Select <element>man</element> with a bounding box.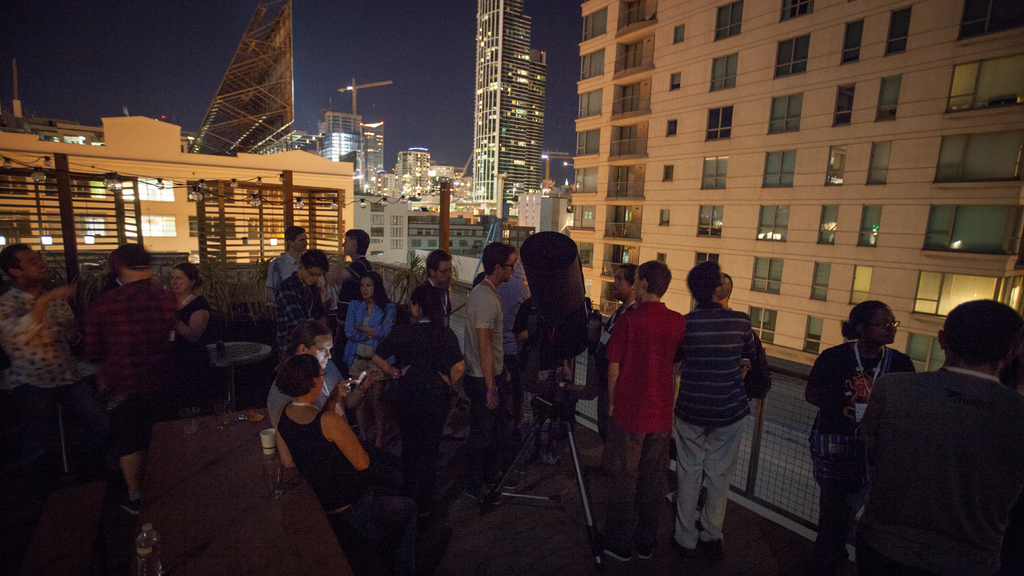
{"left": 596, "top": 264, "right": 636, "bottom": 435}.
